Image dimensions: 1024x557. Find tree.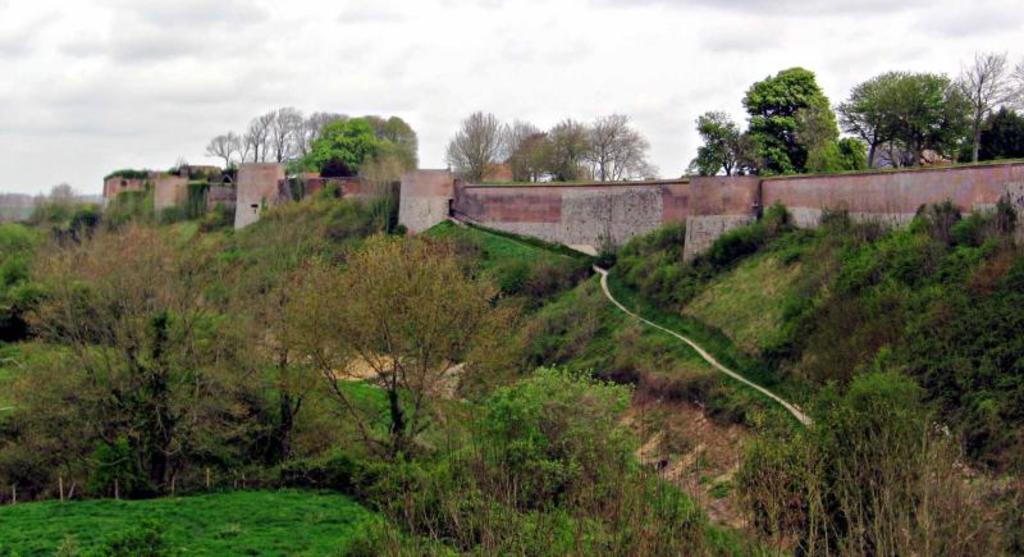
[left=945, top=45, right=1023, bottom=160].
